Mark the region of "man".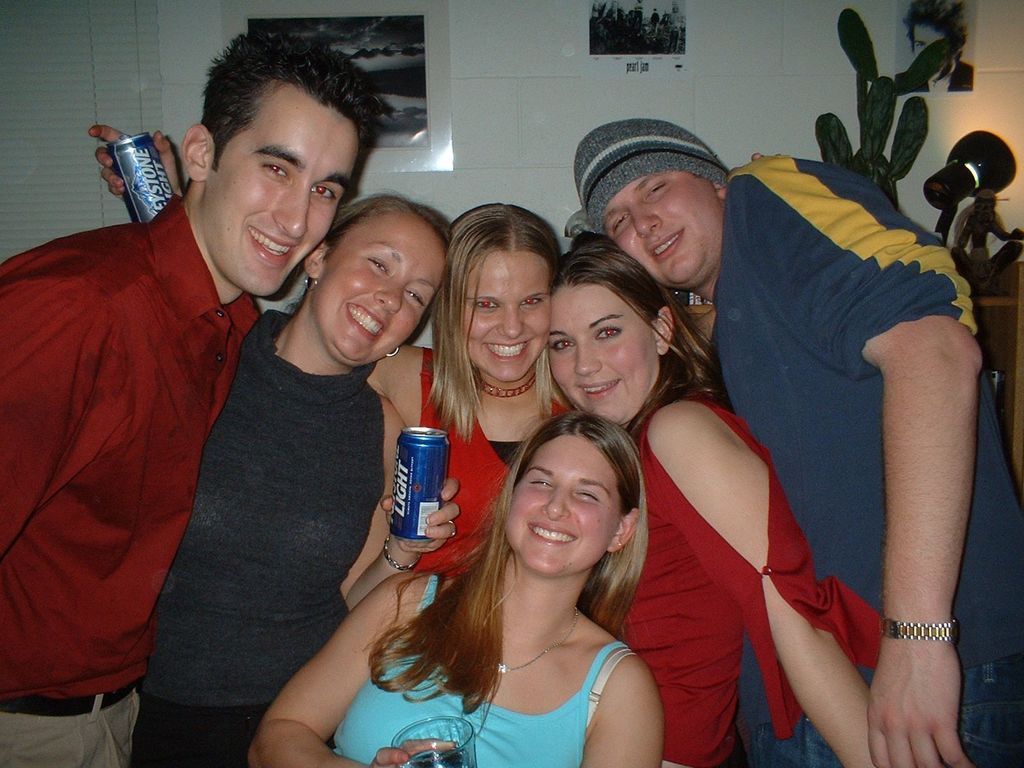
Region: locate(37, 84, 386, 741).
